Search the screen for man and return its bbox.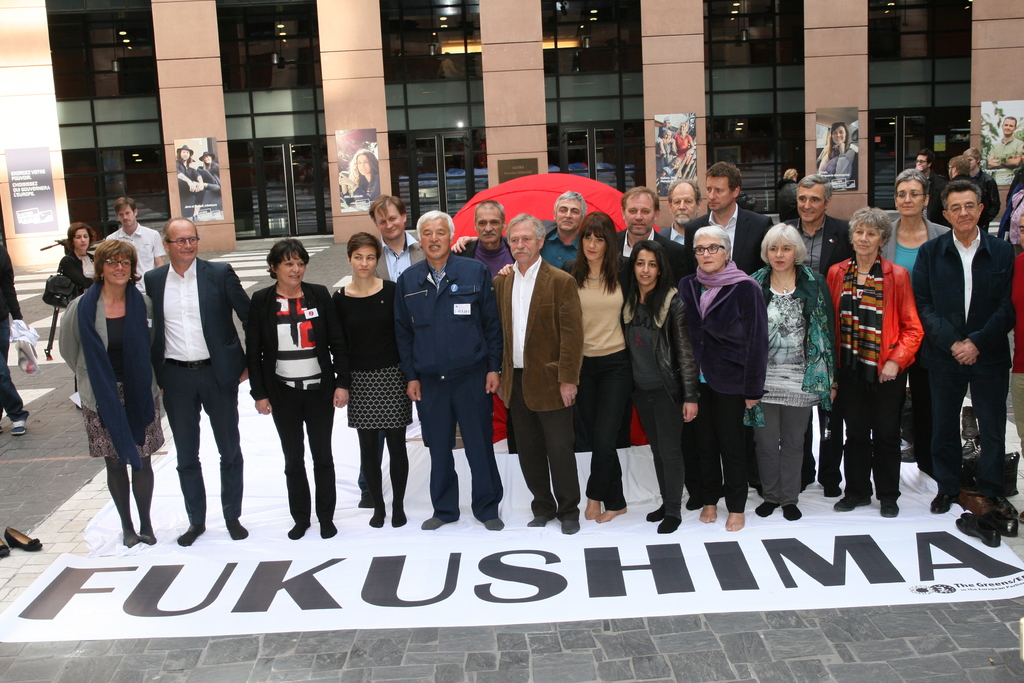
Found: 685/158/788/484.
